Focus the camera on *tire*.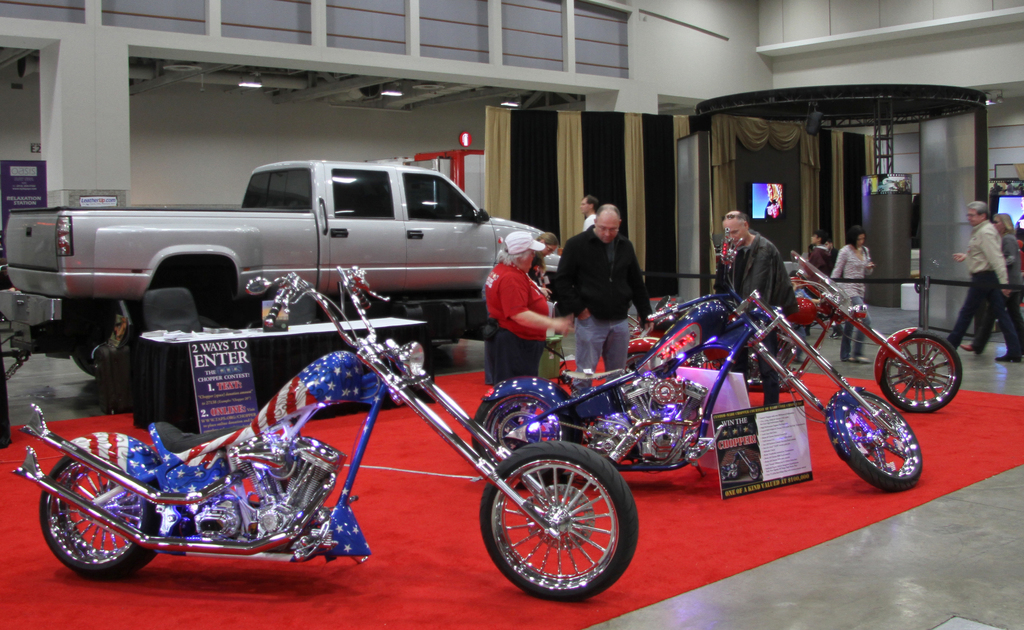
Focus region: box=[475, 452, 623, 608].
